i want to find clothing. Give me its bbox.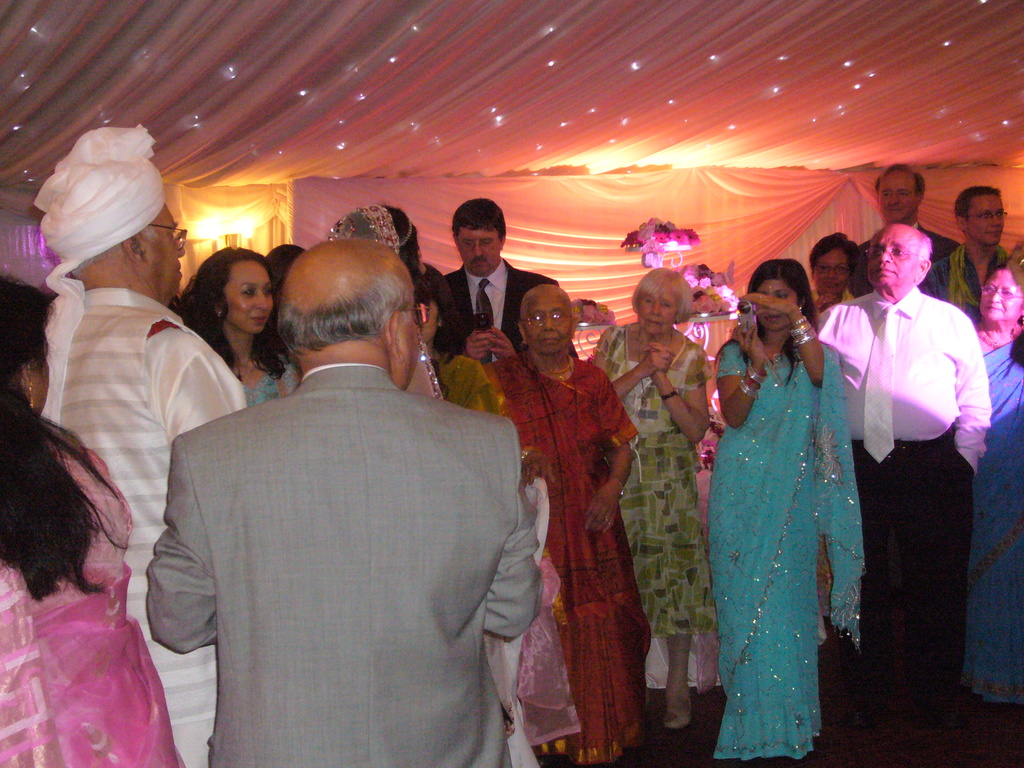
<region>433, 249, 552, 372</region>.
